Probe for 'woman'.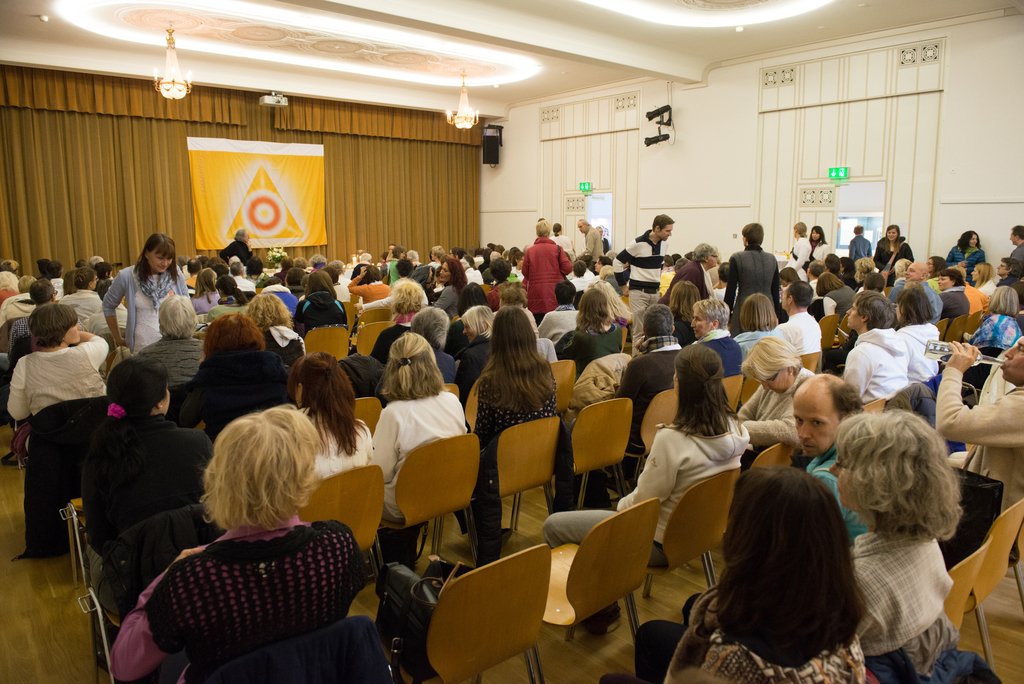
Probe result: <bbox>731, 293, 781, 358</bbox>.
